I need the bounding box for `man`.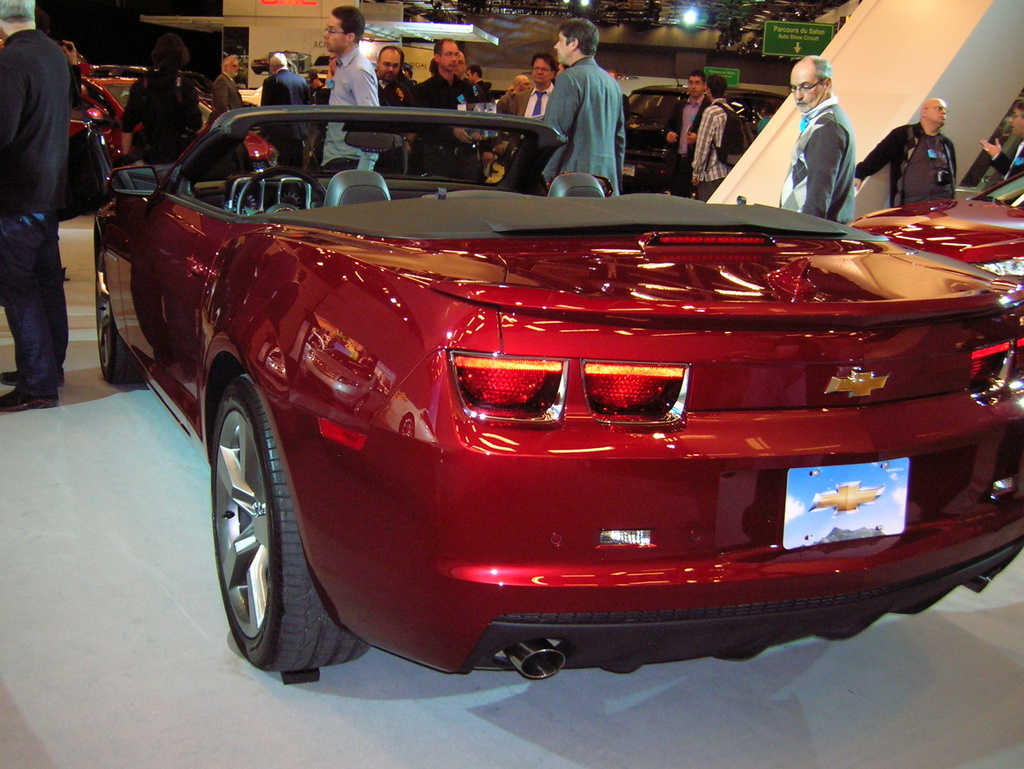
Here it is: (849, 100, 943, 224).
